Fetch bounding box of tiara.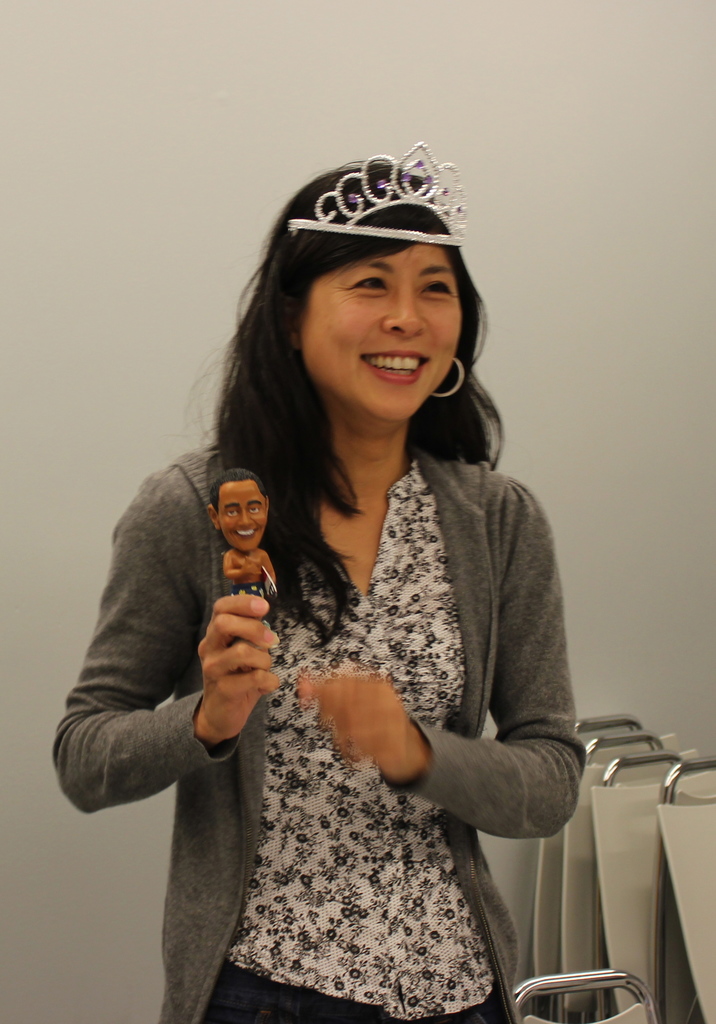
Bbox: box(288, 138, 469, 250).
